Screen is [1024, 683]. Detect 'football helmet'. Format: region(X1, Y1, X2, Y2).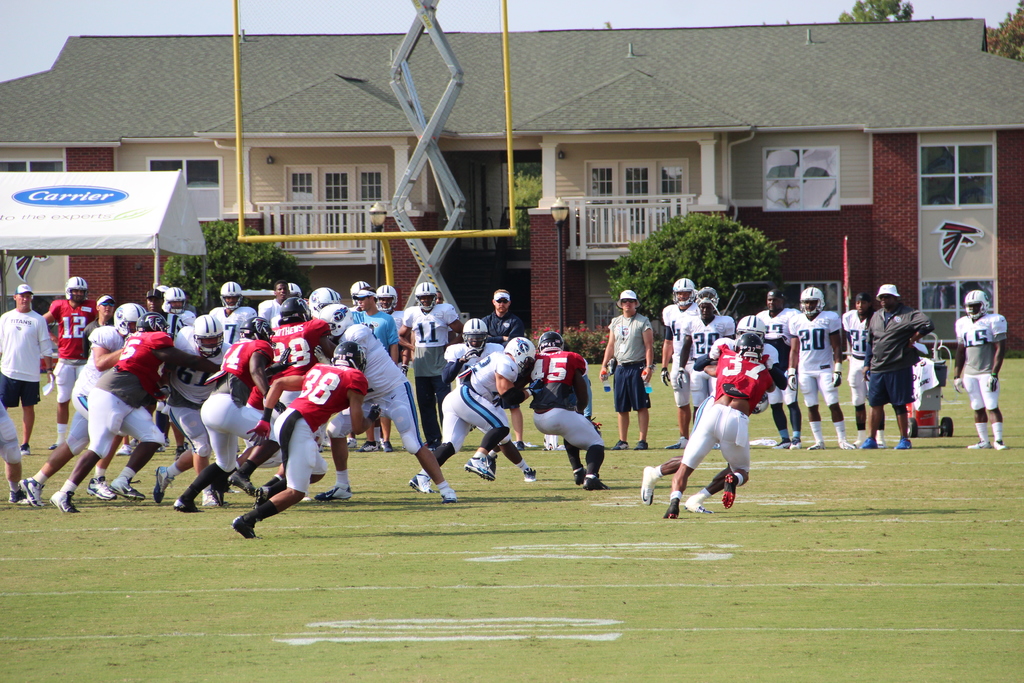
region(964, 293, 988, 320).
